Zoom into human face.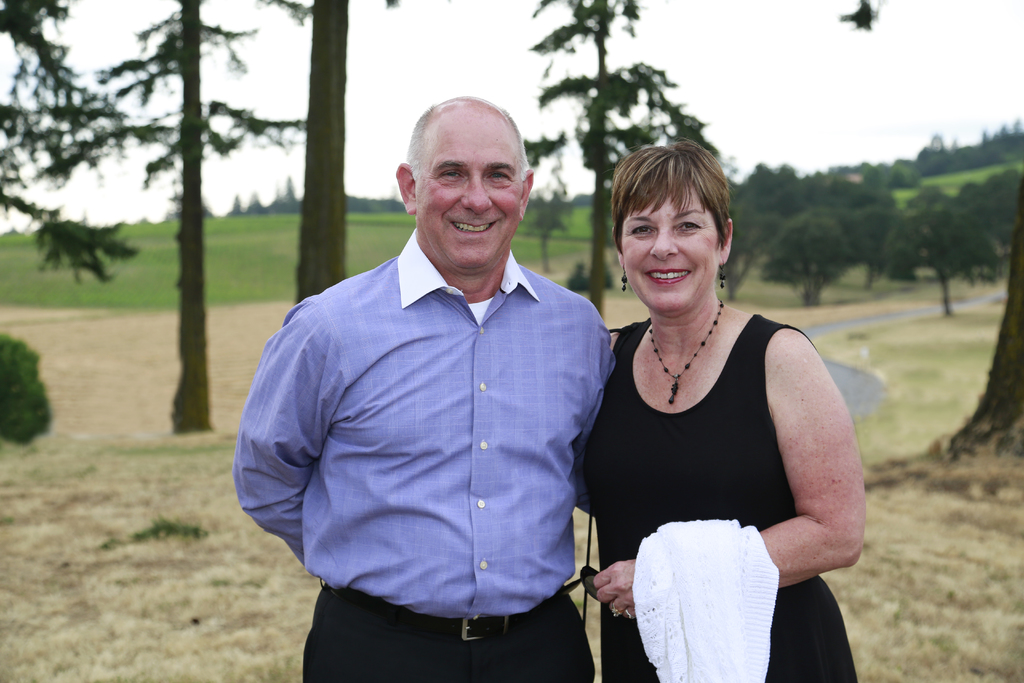
Zoom target: 621 185 733 320.
